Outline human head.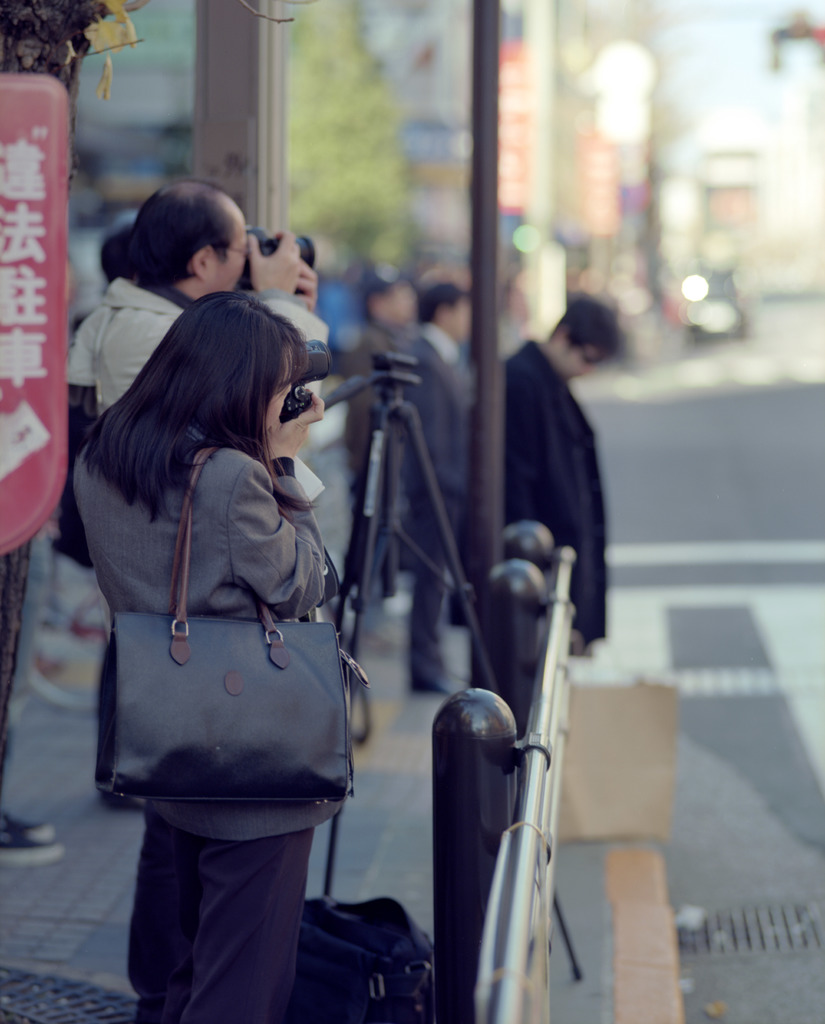
Outline: x1=552 y1=307 x2=629 y2=386.
